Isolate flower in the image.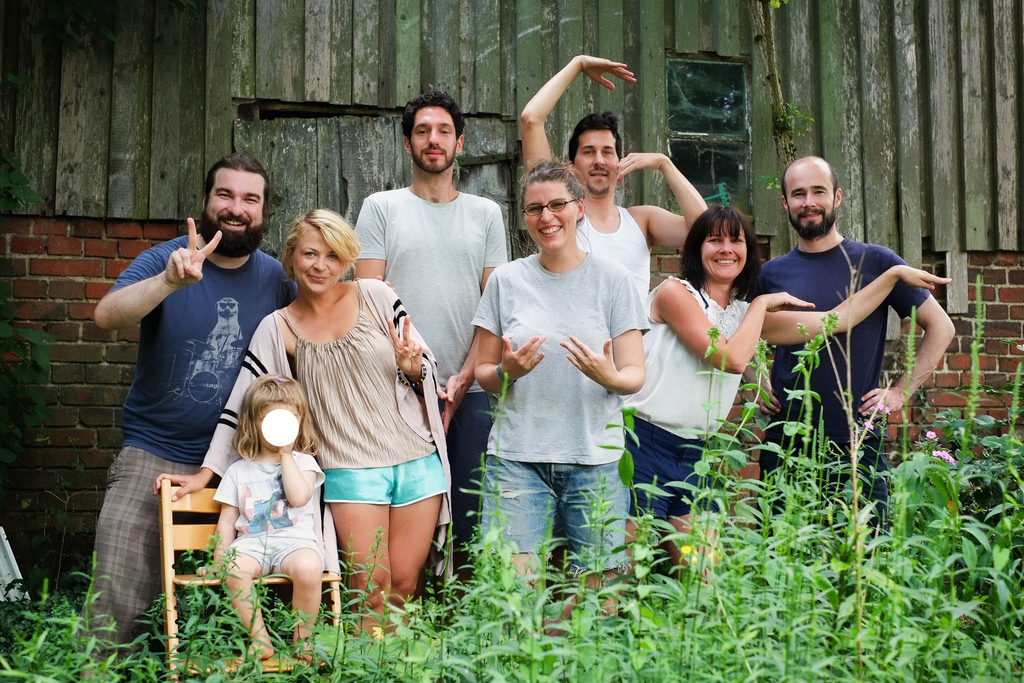
Isolated region: crop(925, 444, 957, 470).
